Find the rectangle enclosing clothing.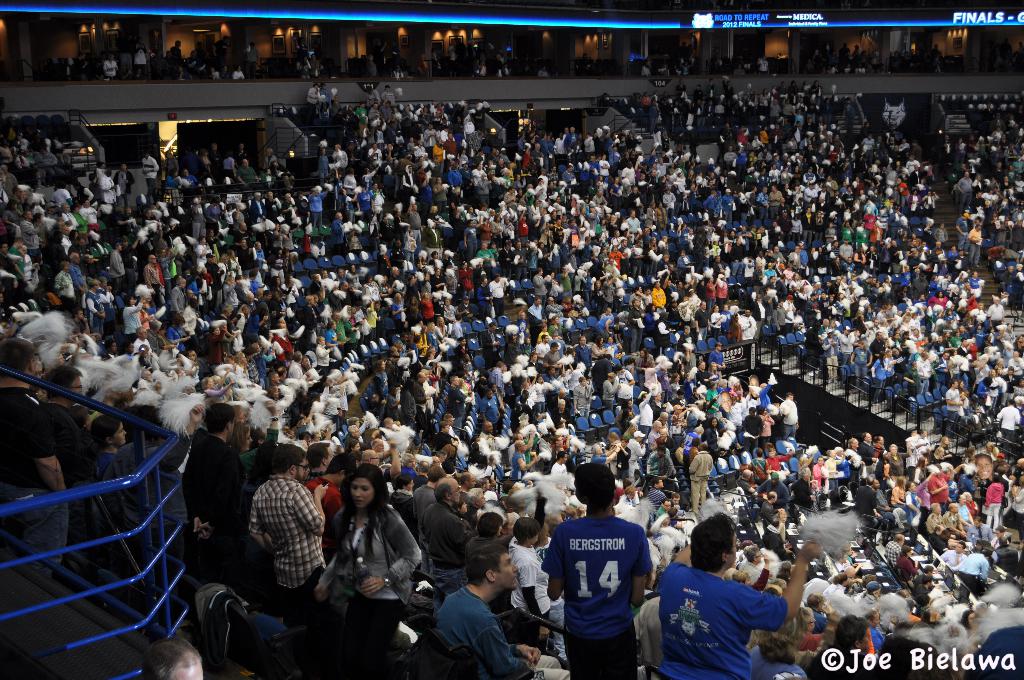
box(959, 504, 976, 533).
